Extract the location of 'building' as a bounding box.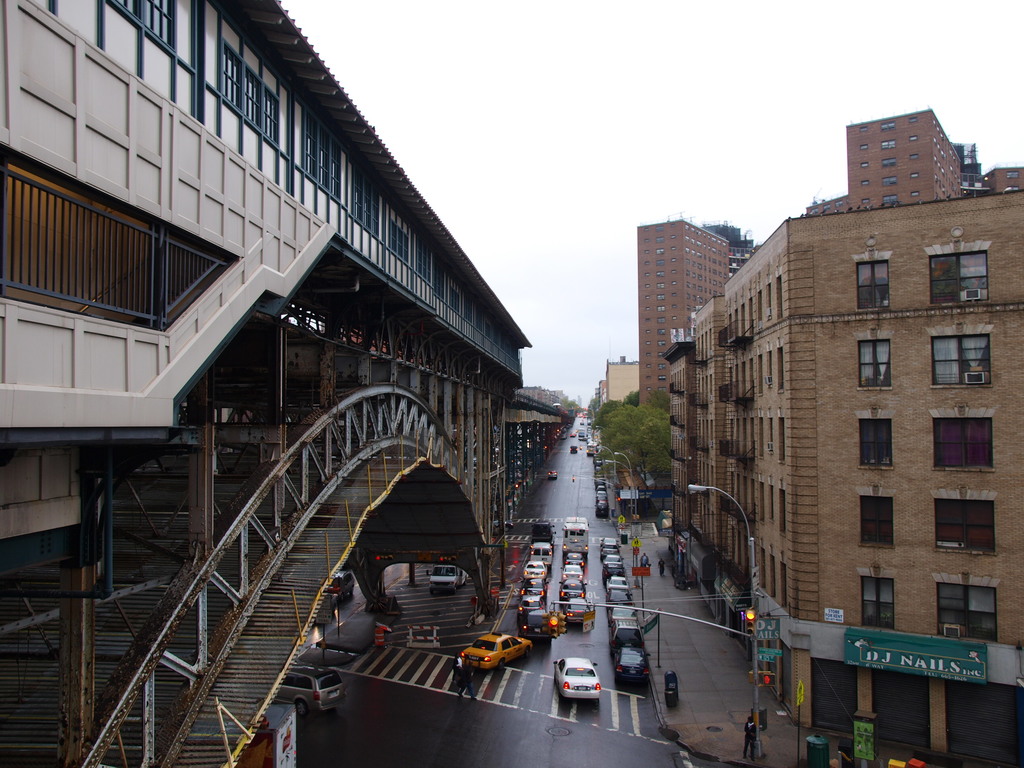
crop(0, 0, 532, 767).
